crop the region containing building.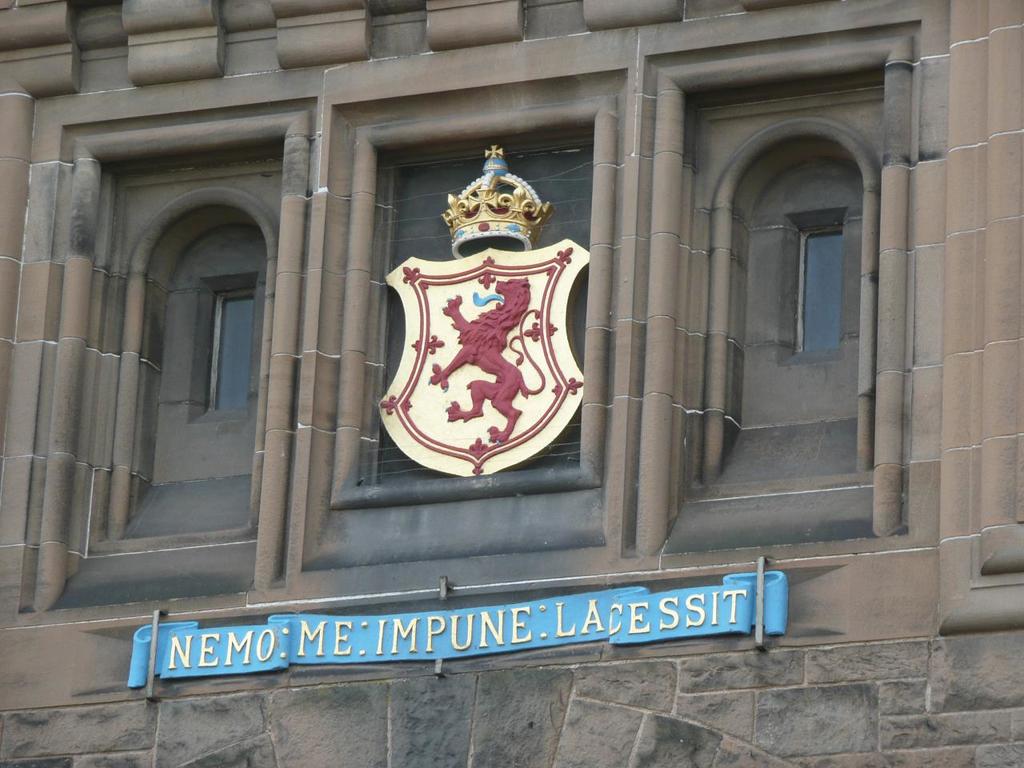
Crop region: <bbox>0, 0, 1023, 767</bbox>.
